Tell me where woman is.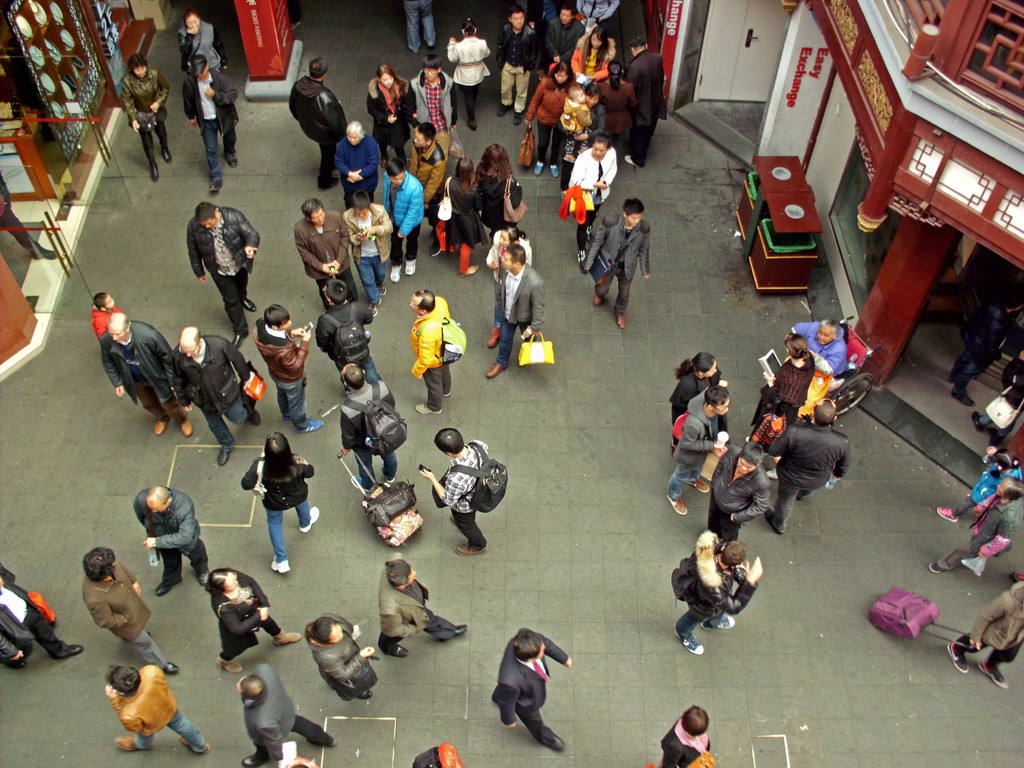
woman is at 440/152/486/274.
